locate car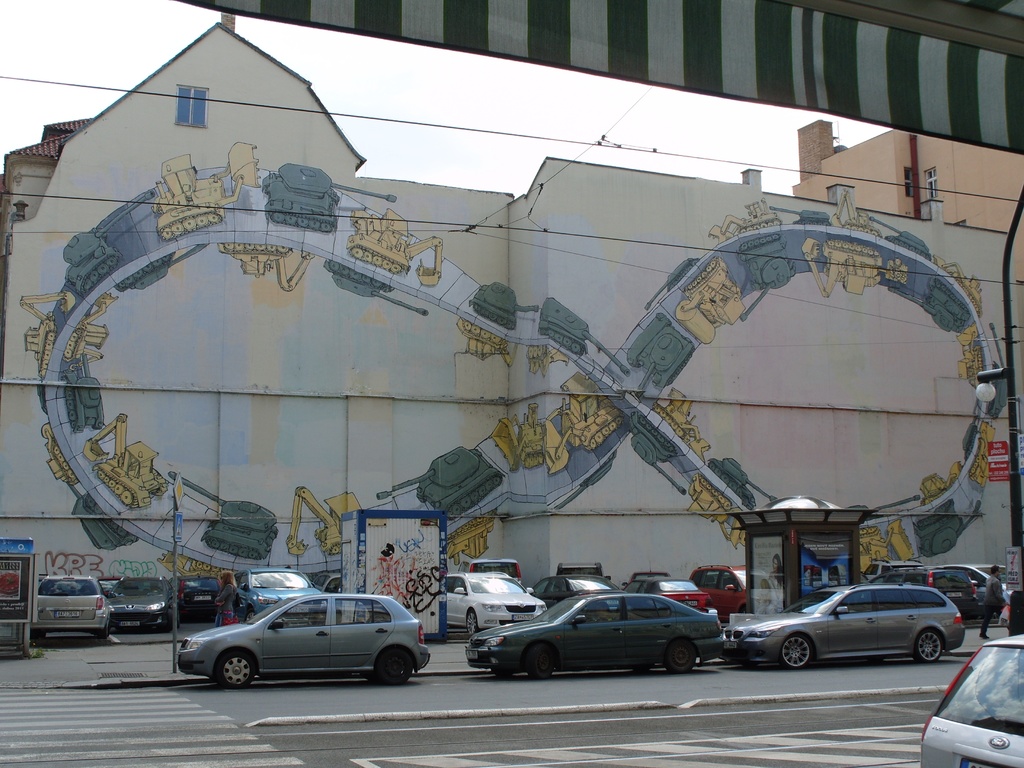
463,593,731,676
